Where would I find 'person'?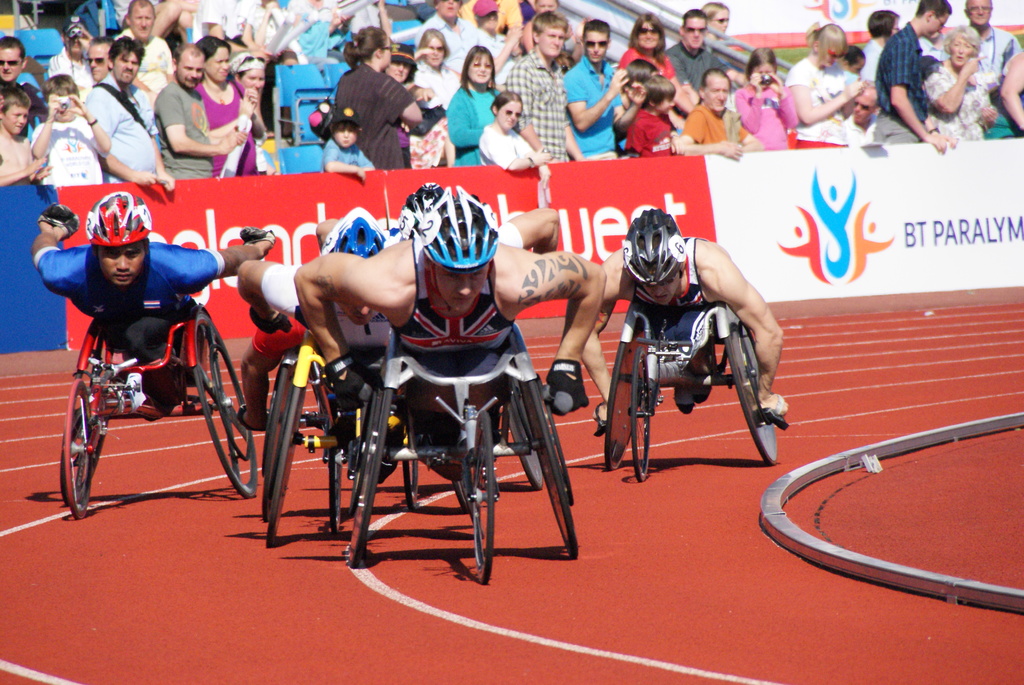
At 413:0:491:65.
